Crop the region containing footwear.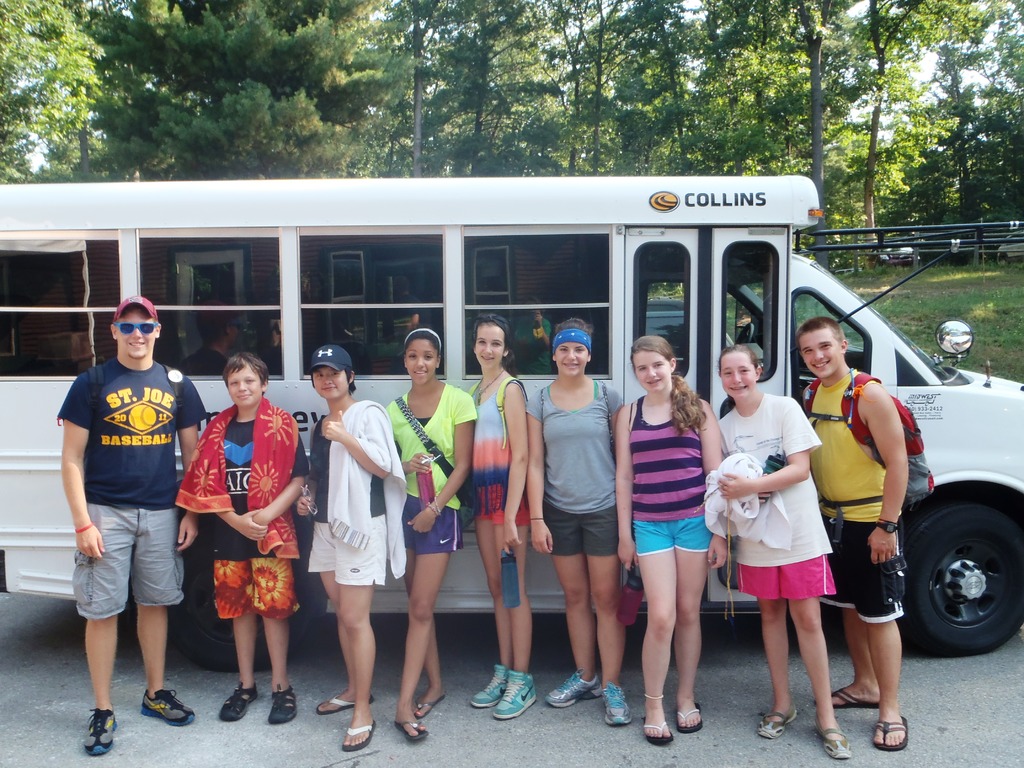
Crop region: bbox=(83, 706, 119, 760).
